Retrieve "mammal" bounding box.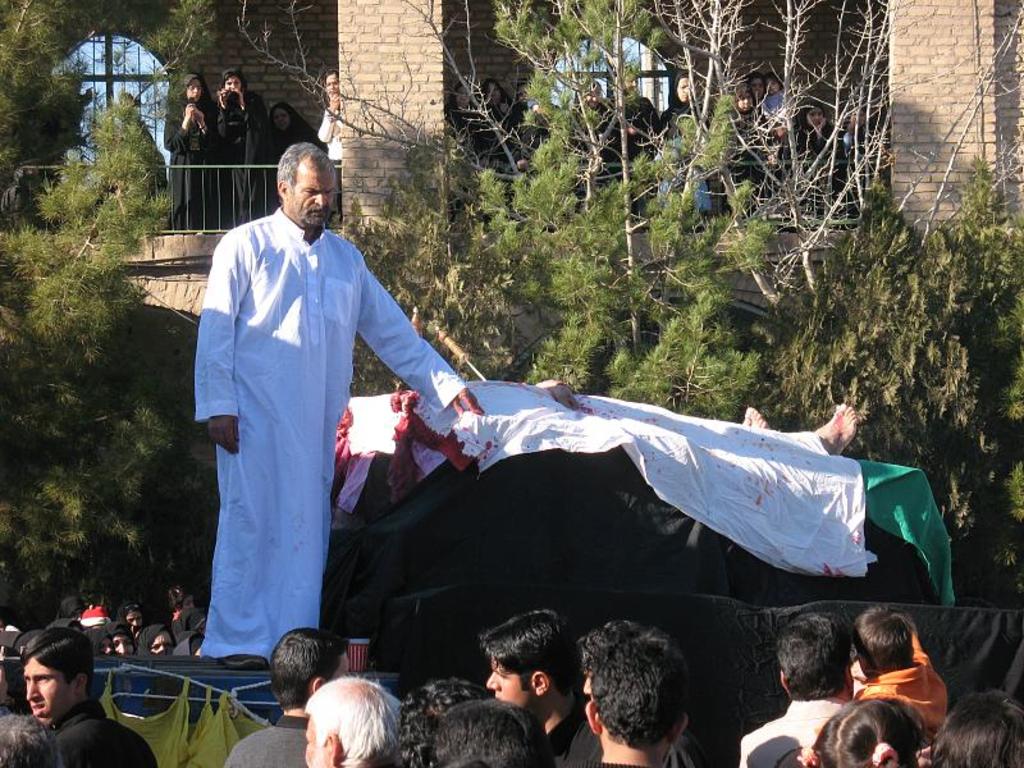
Bounding box: (814, 686, 931, 767).
